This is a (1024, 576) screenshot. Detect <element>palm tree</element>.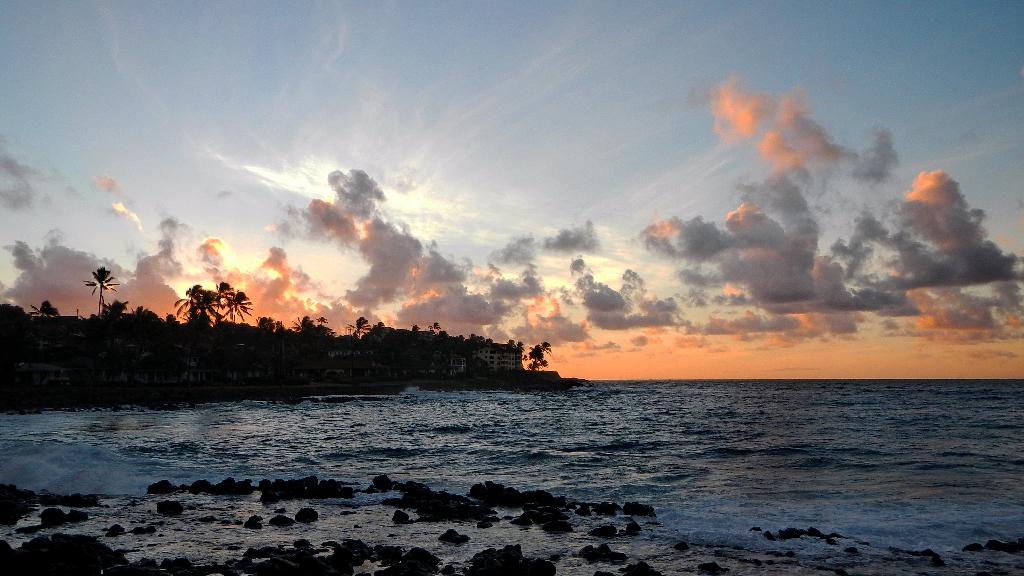
<bbox>225, 285, 244, 338</bbox>.
